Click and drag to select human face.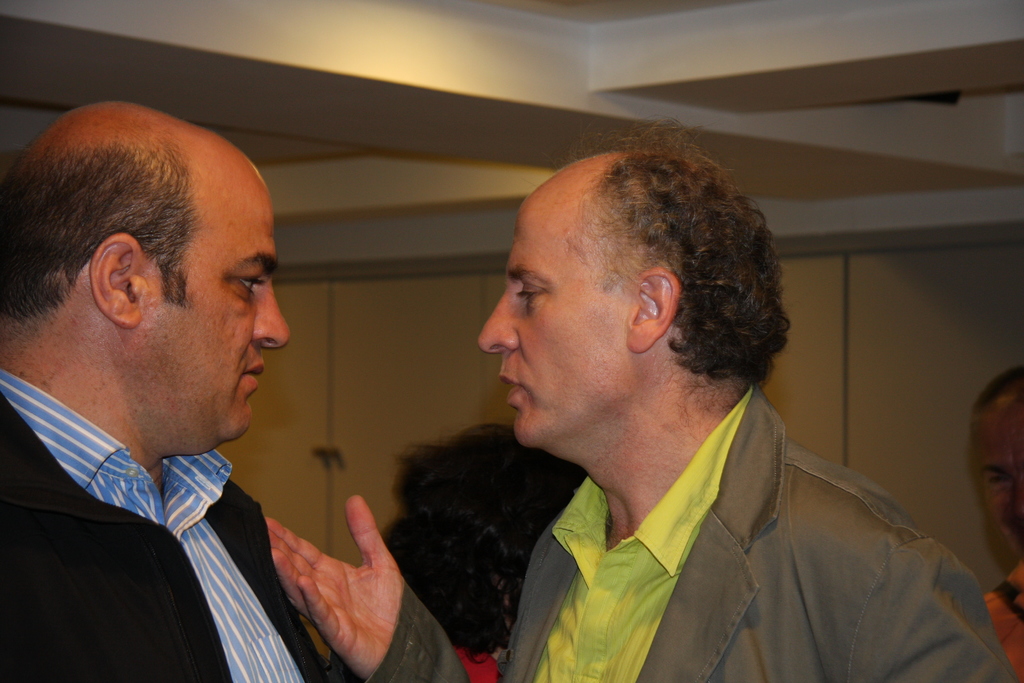
Selection: [left=481, top=179, right=630, bottom=446].
